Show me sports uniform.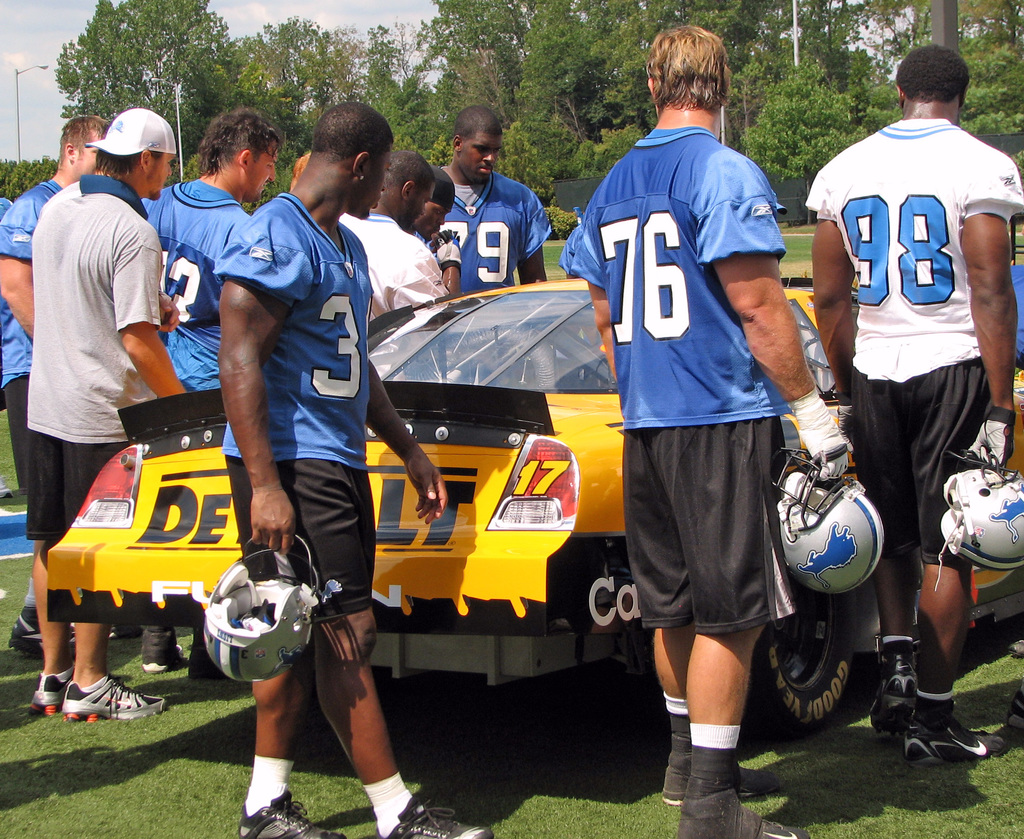
sports uniform is here: <box>22,166,167,539</box>.
